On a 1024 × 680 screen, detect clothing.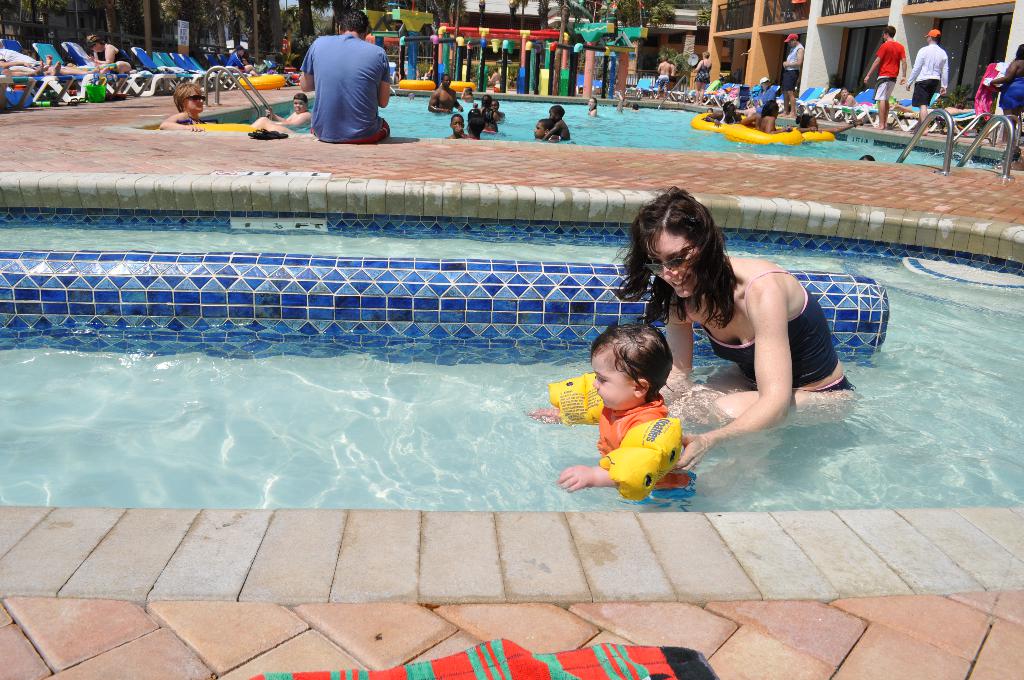
{"x1": 753, "y1": 85, "x2": 781, "y2": 114}.
